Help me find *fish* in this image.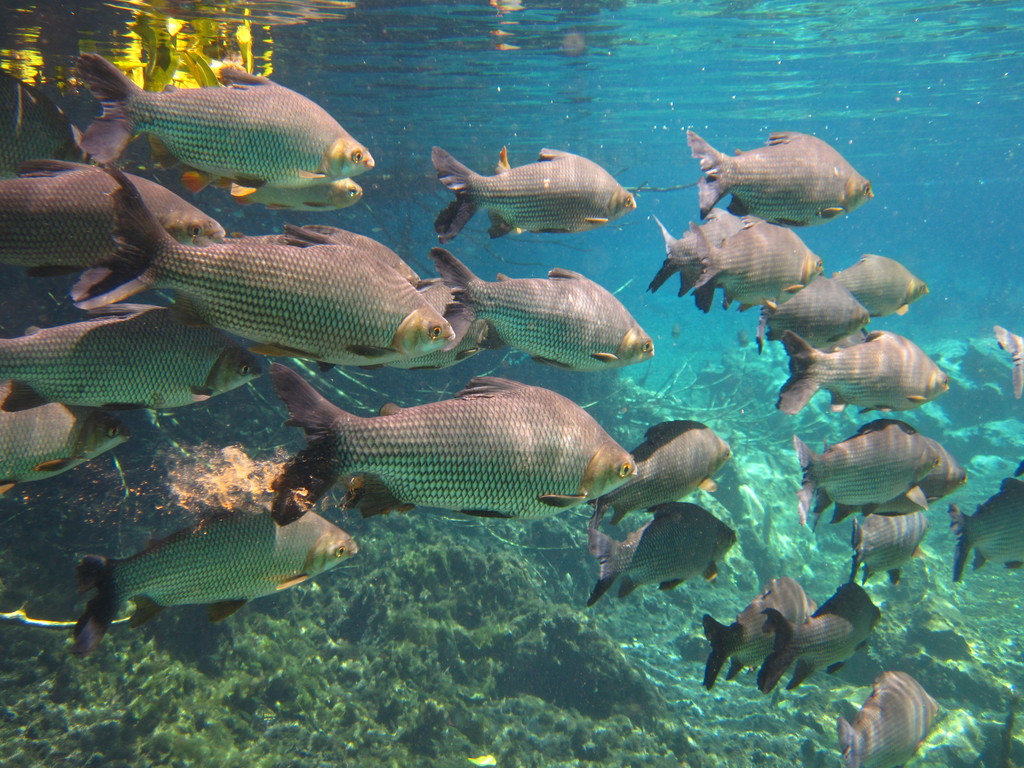
Found it: x1=269 y1=364 x2=650 y2=532.
